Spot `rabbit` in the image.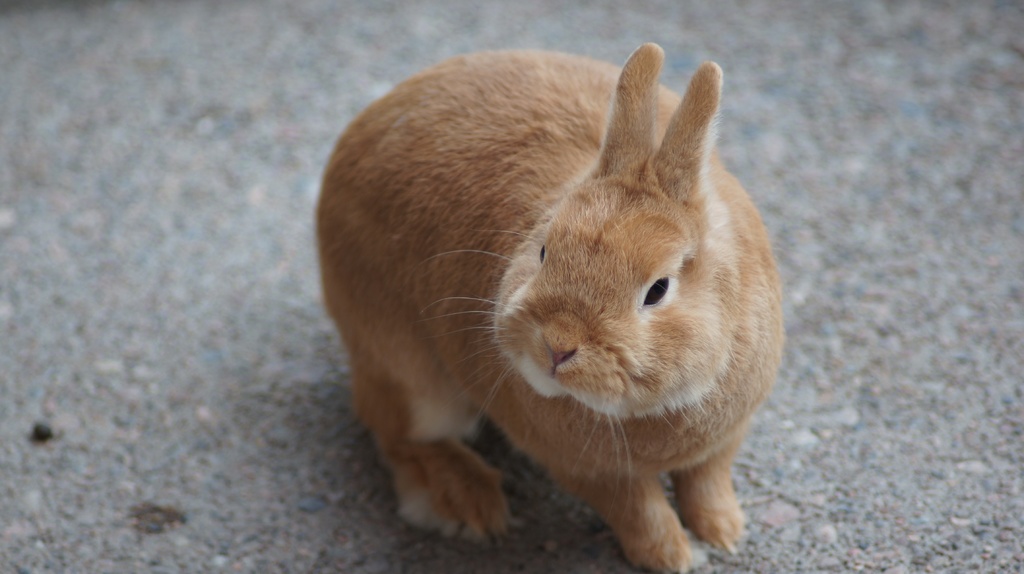
`rabbit` found at [x1=312, y1=39, x2=785, y2=573].
